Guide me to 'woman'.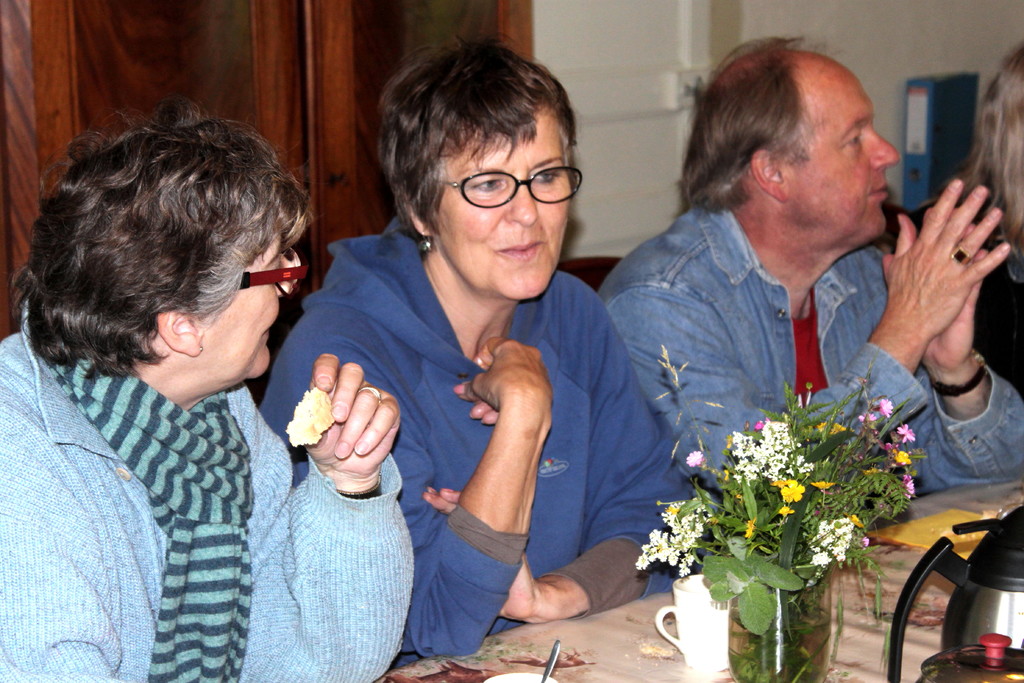
Guidance: rect(0, 106, 417, 682).
